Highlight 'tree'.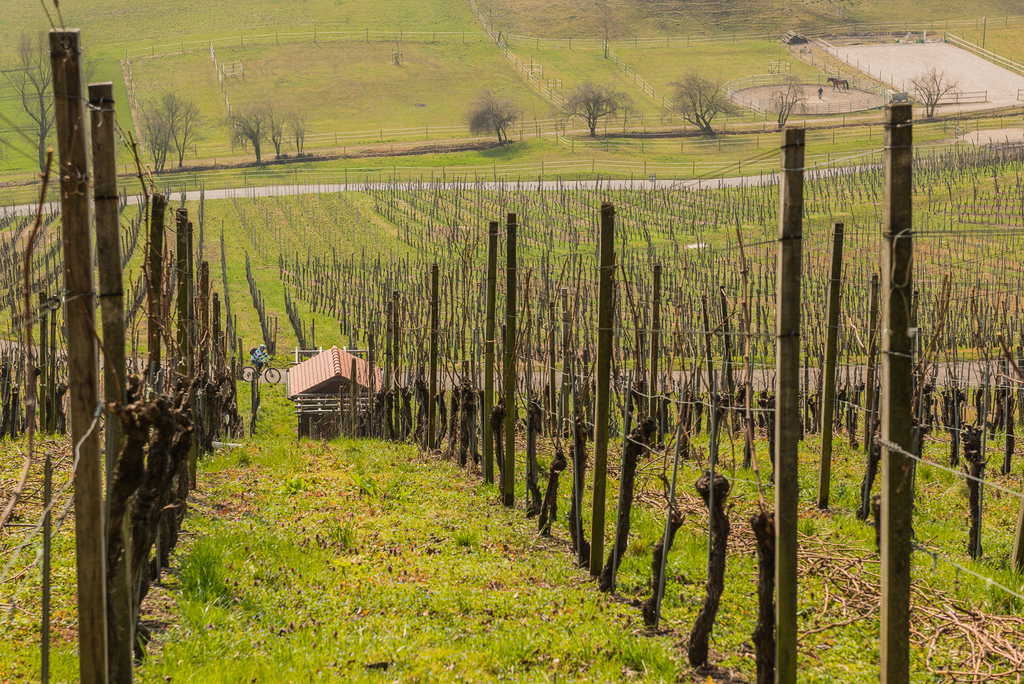
Highlighted region: bbox=(155, 96, 198, 172).
